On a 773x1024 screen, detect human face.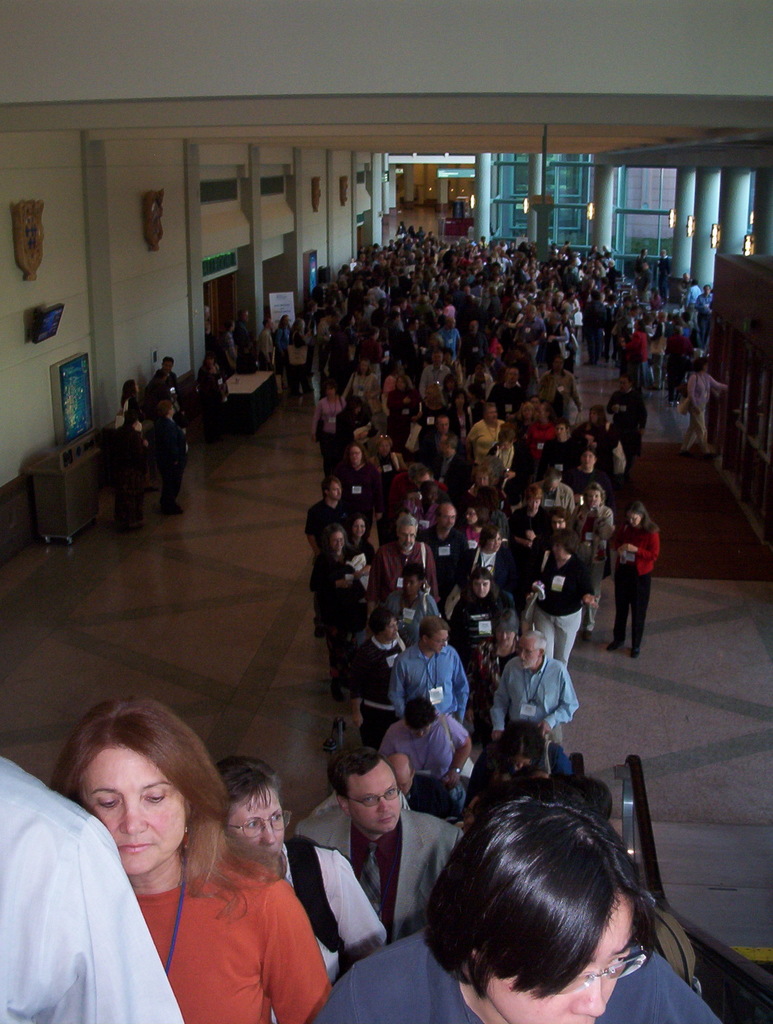
select_region(416, 474, 430, 488).
